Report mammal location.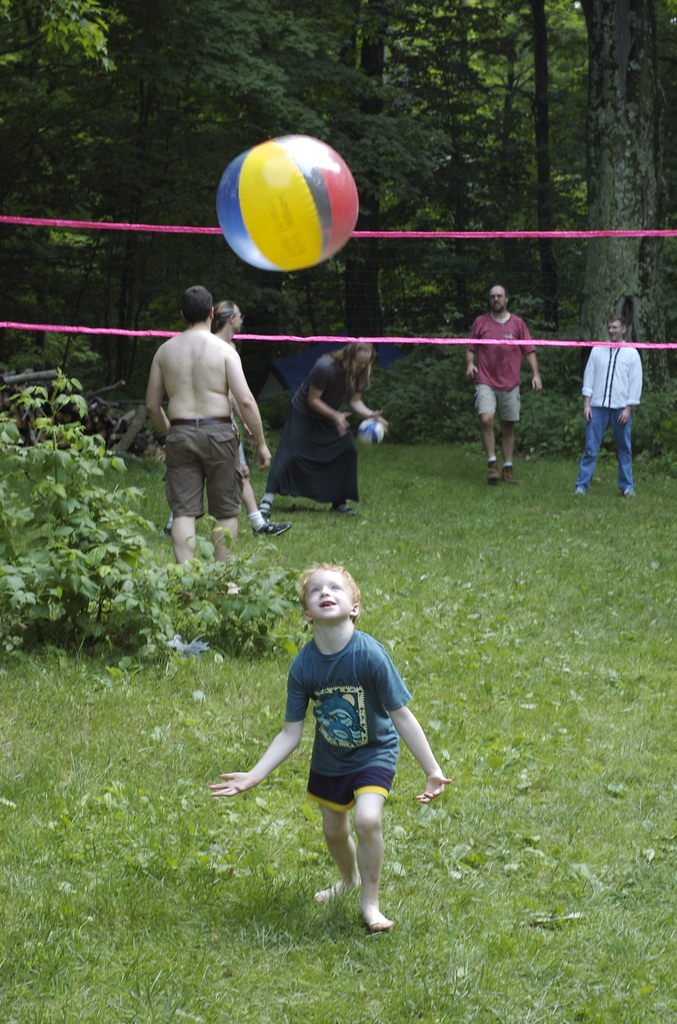
Report: bbox(261, 333, 387, 514).
